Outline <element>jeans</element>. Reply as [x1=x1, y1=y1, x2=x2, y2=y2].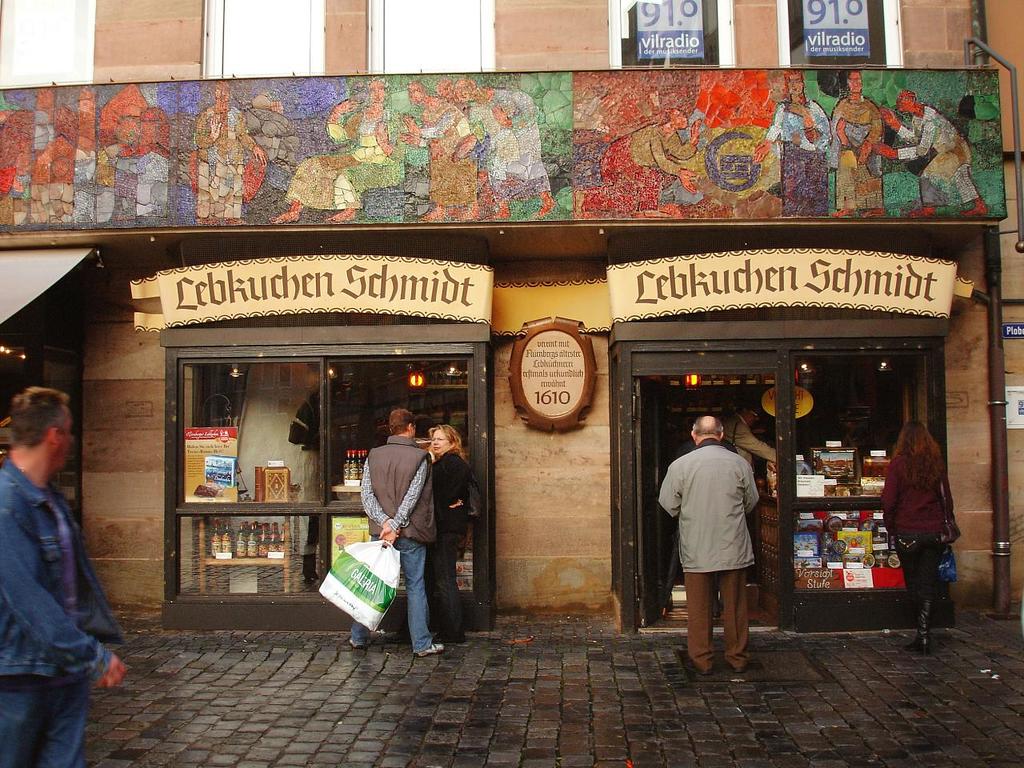
[x1=350, y1=536, x2=435, y2=656].
